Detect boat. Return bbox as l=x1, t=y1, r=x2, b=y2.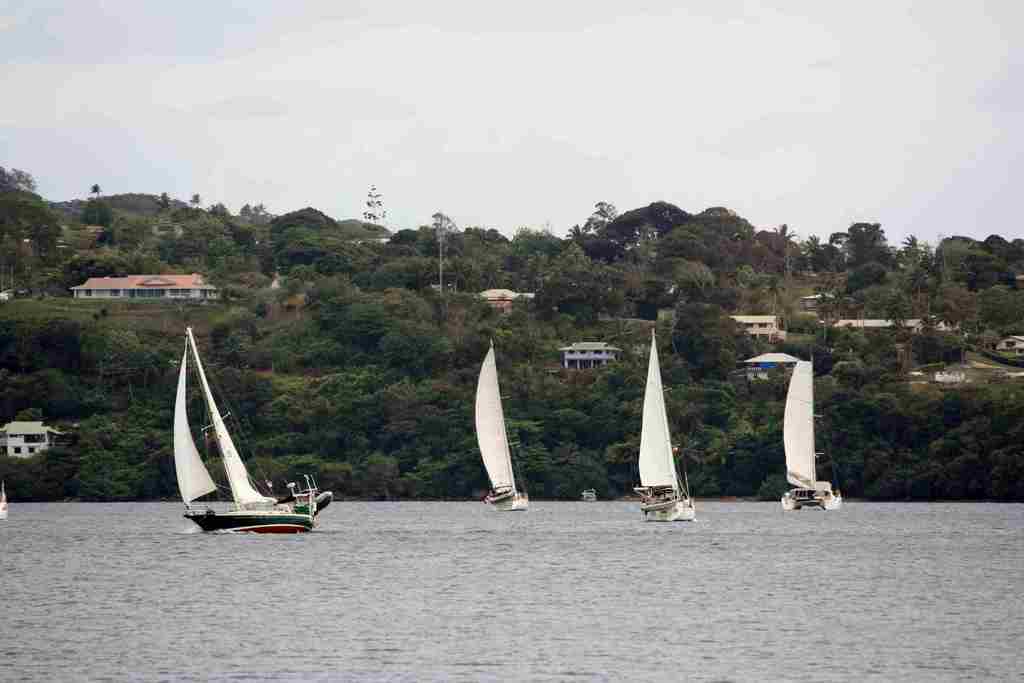
l=3, t=483, r=10, b=520.
